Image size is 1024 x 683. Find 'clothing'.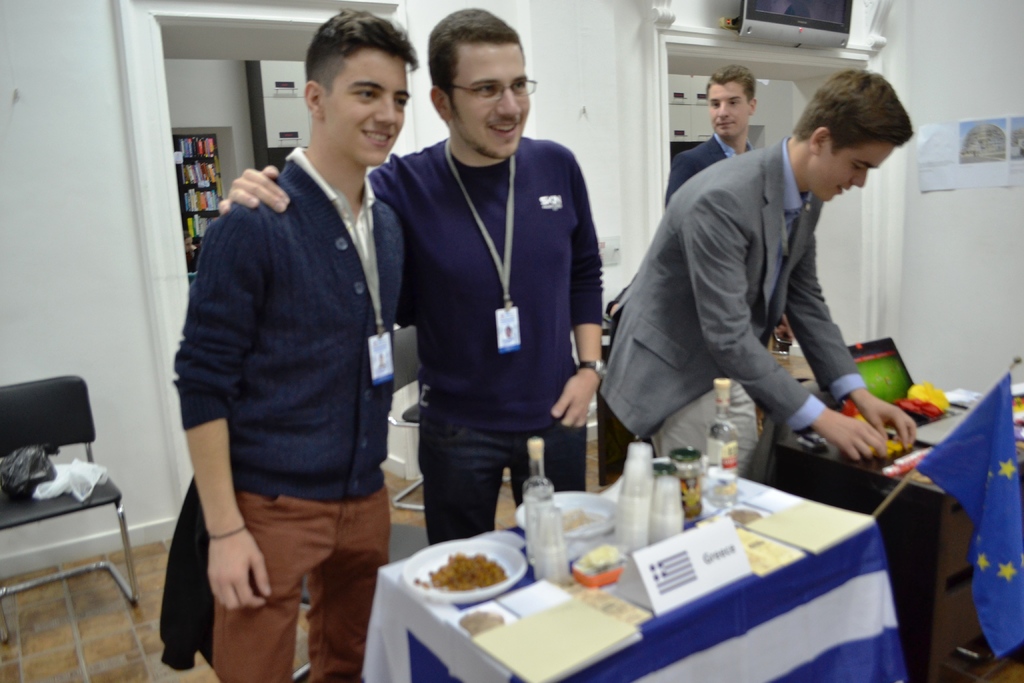
159/472/216/671.
